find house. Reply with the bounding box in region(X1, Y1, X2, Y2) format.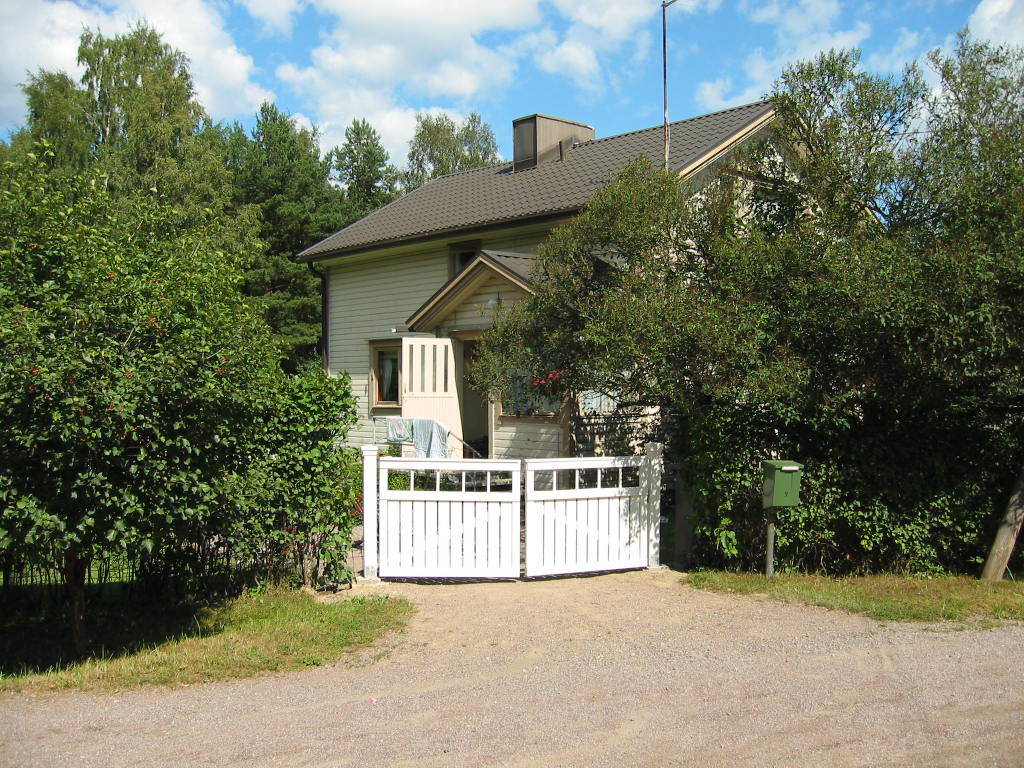
region(276, 69, 921, 551).
